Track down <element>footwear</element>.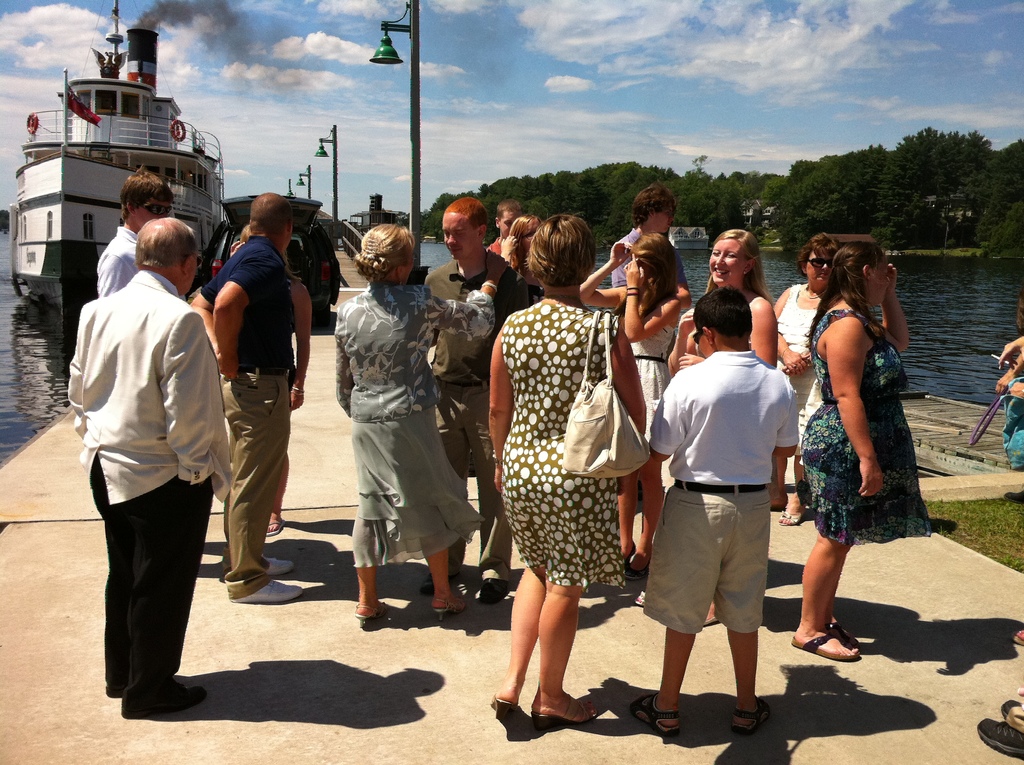
Tracked to [left=830, top=620, right=875, bottom=651].
